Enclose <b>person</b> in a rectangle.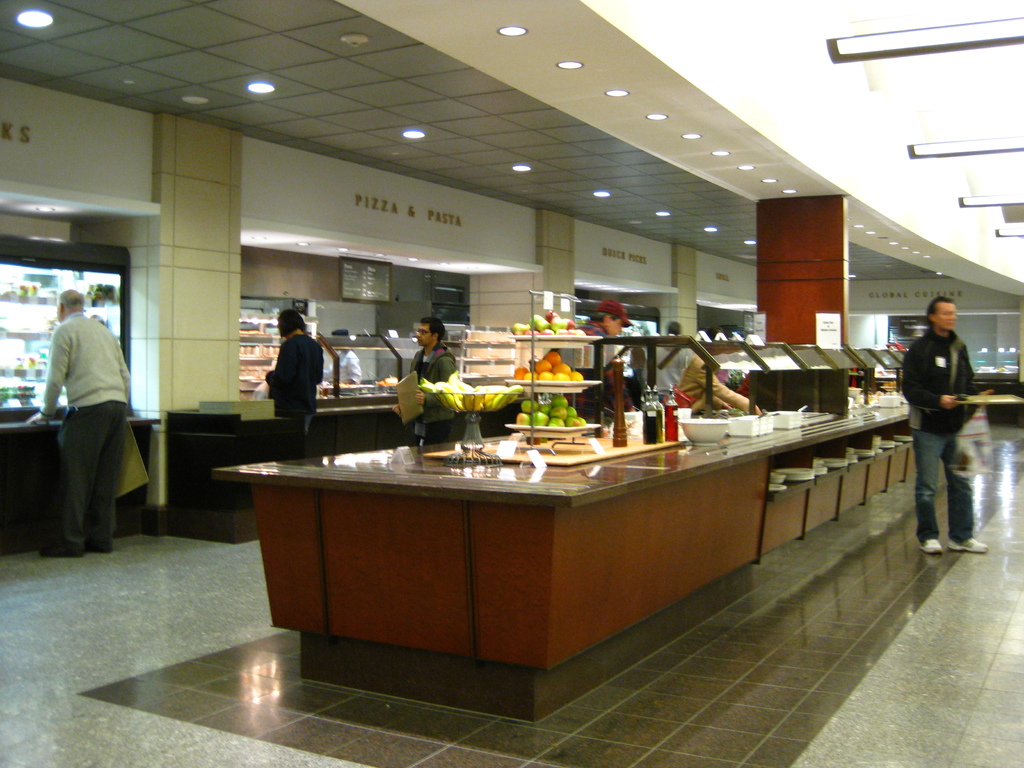
904,284,993,573.
